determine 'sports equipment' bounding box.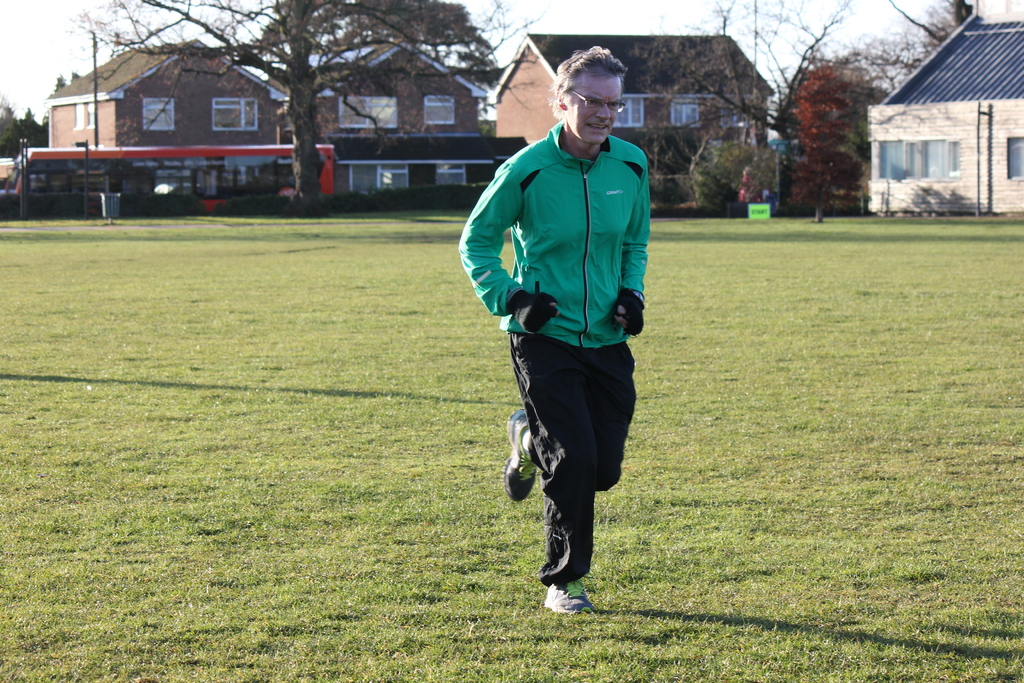
Determined: box(502, 409, 539, 506).
